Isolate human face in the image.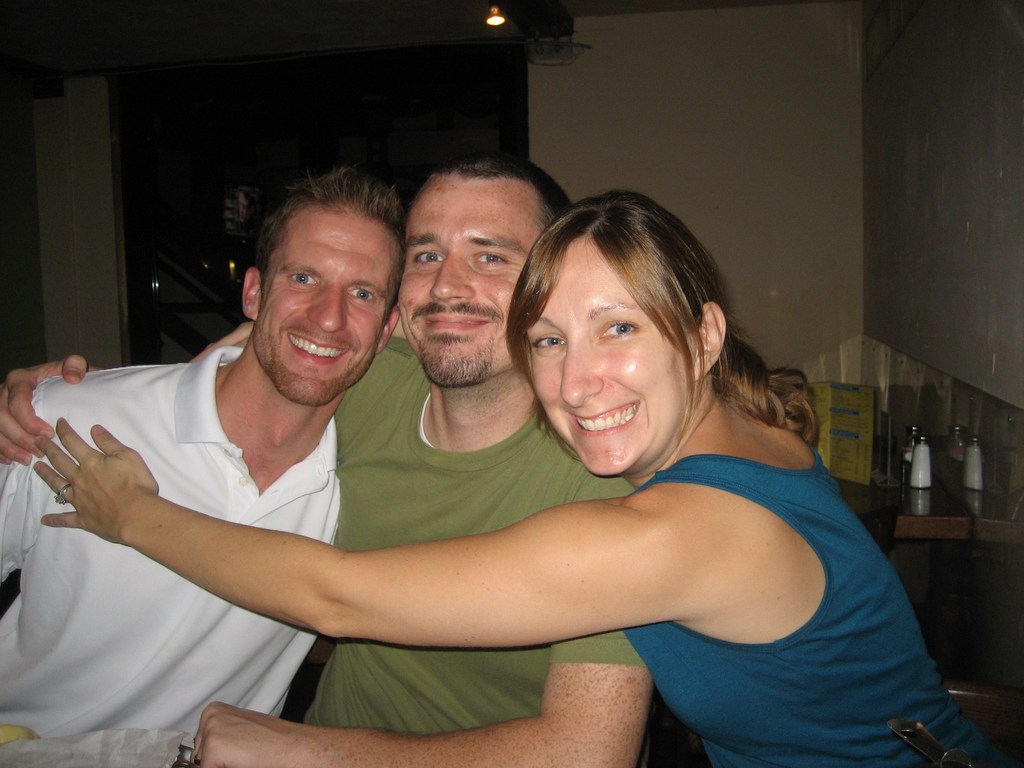
Isolated region: 394,164,548,389.
